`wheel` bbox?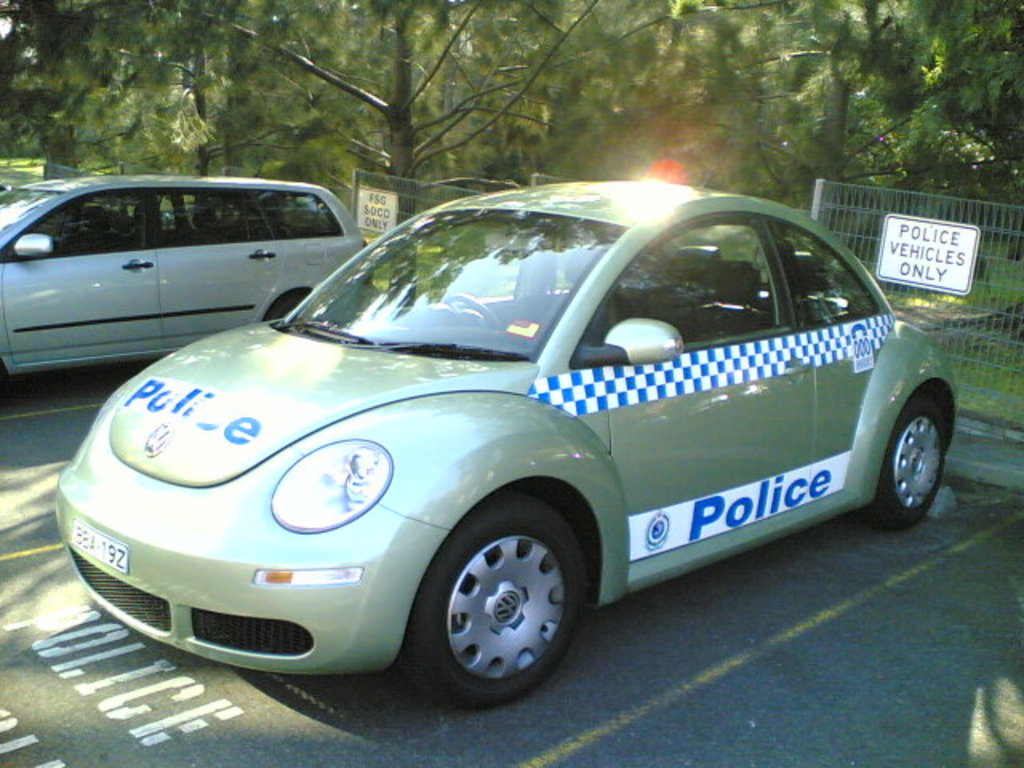
266,293,307,320
